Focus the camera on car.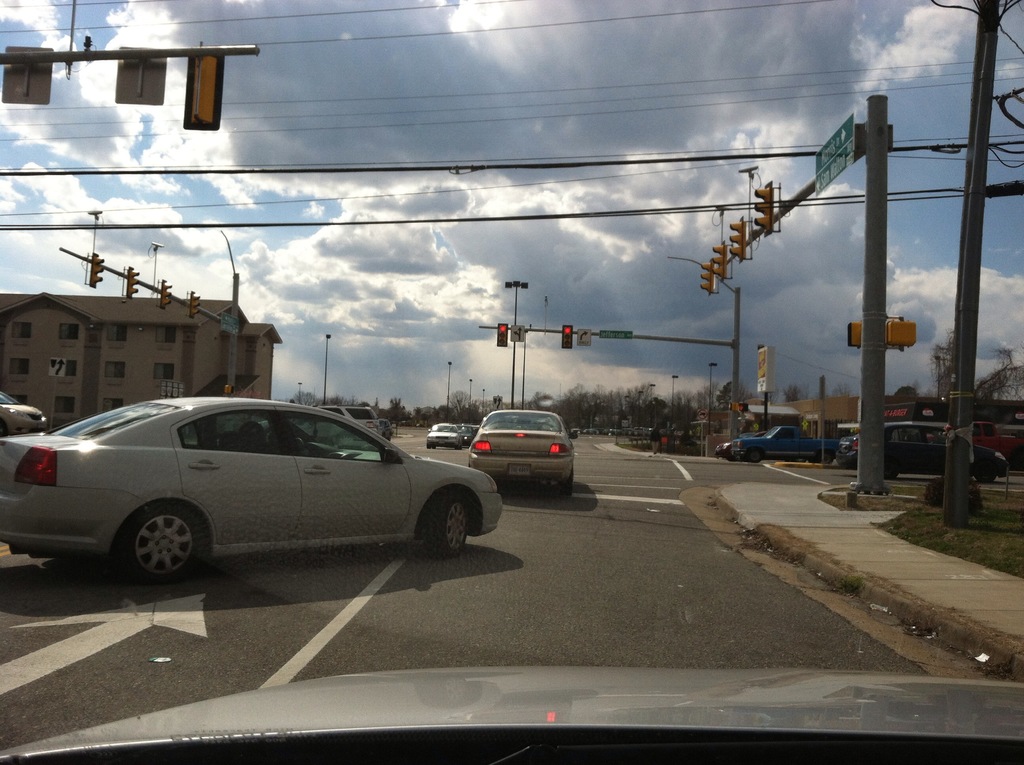
Focus region: [x1=259, y1=407, x2=383, y2=447].
